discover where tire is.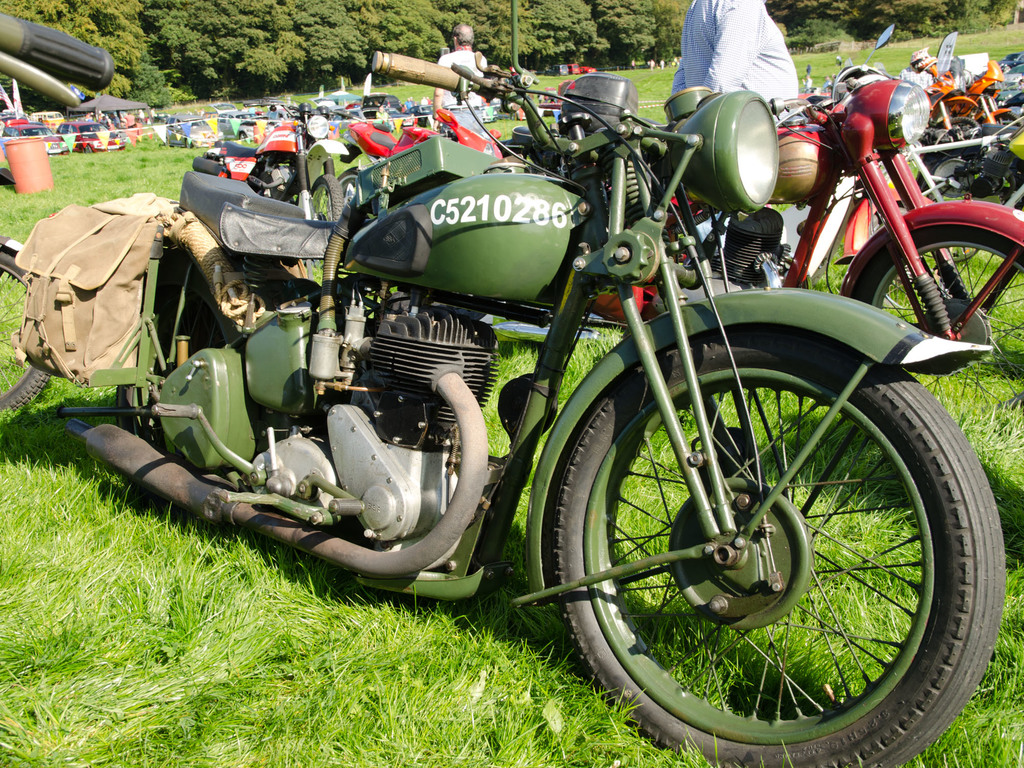
Discovered at detection(938, 115, 980, 131).
